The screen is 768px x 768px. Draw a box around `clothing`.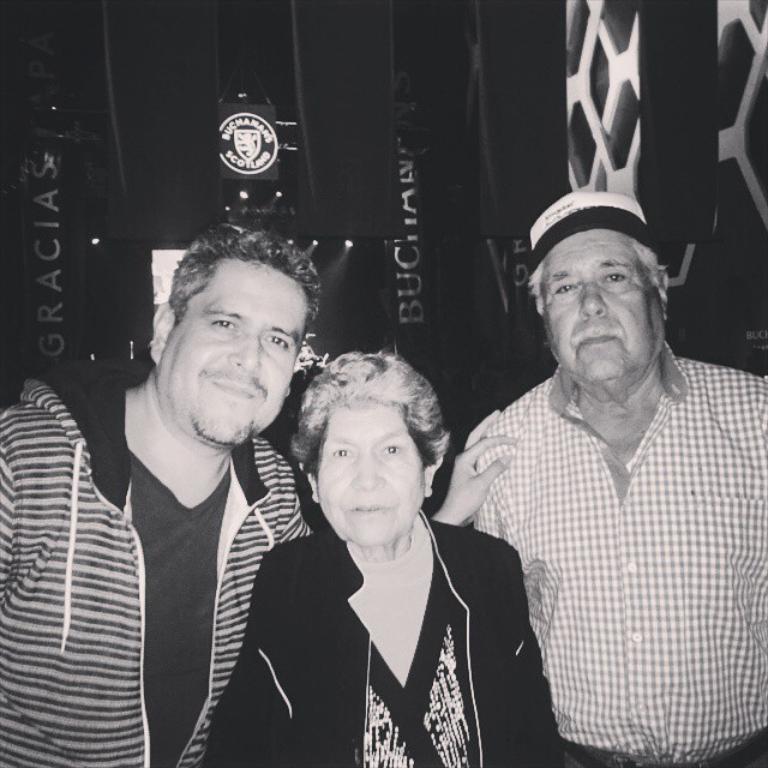
464,364,767,767.
